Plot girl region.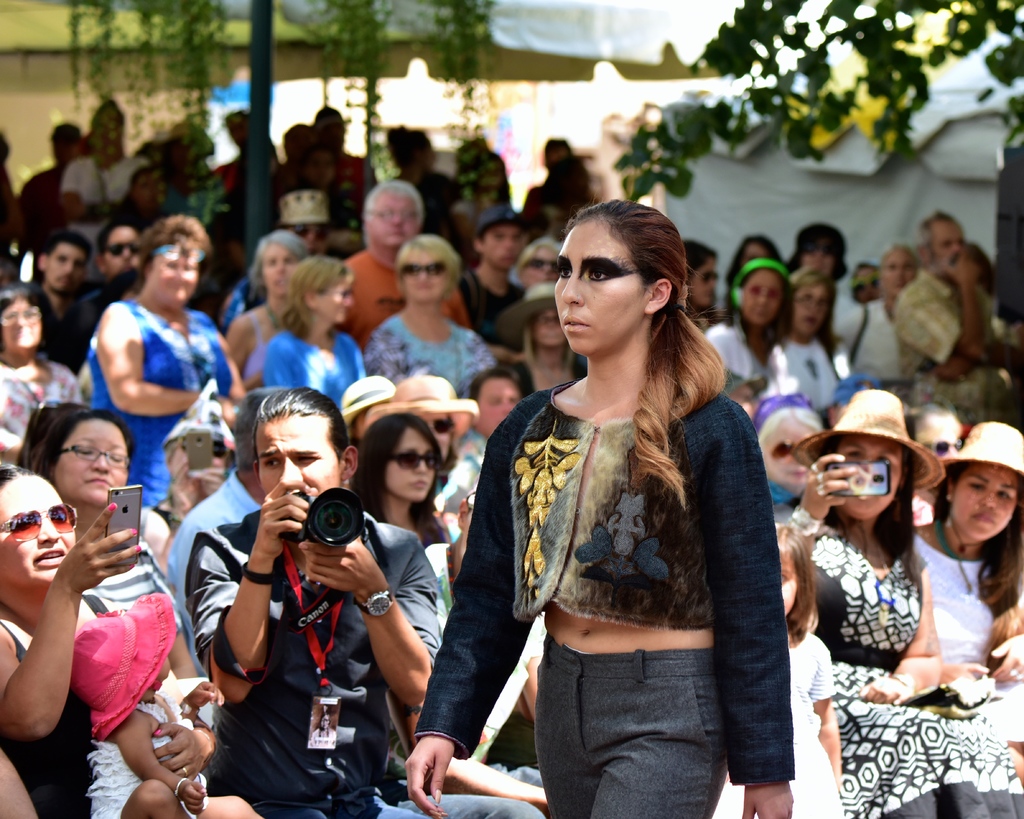
Plotted at 69 590 259 818.
